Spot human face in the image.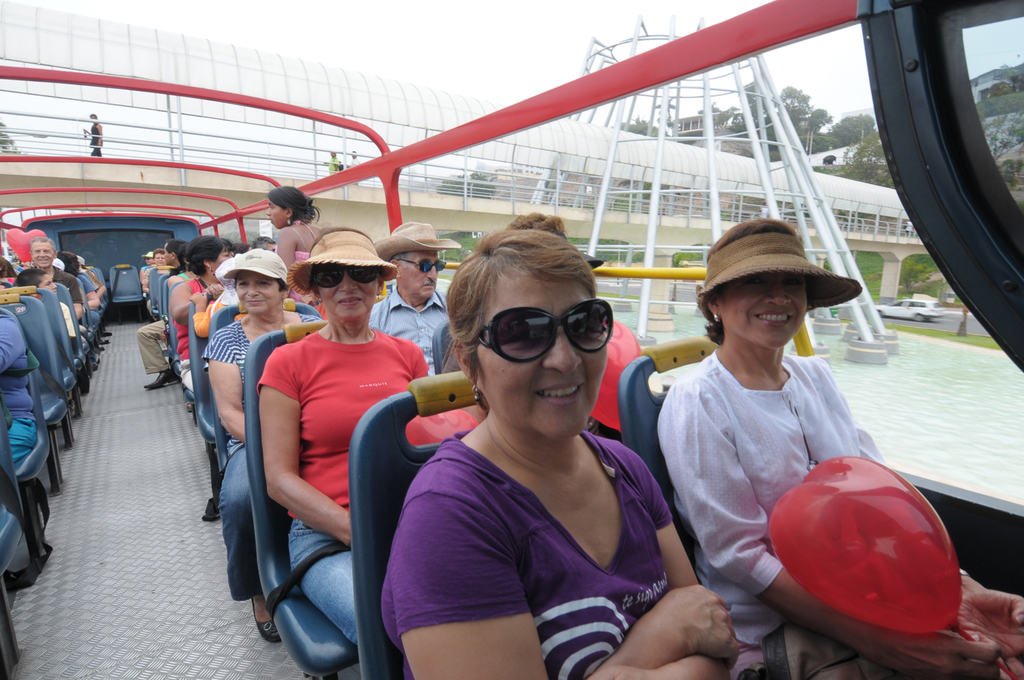
human face found at l=233, t=266, r=289, b=323.
